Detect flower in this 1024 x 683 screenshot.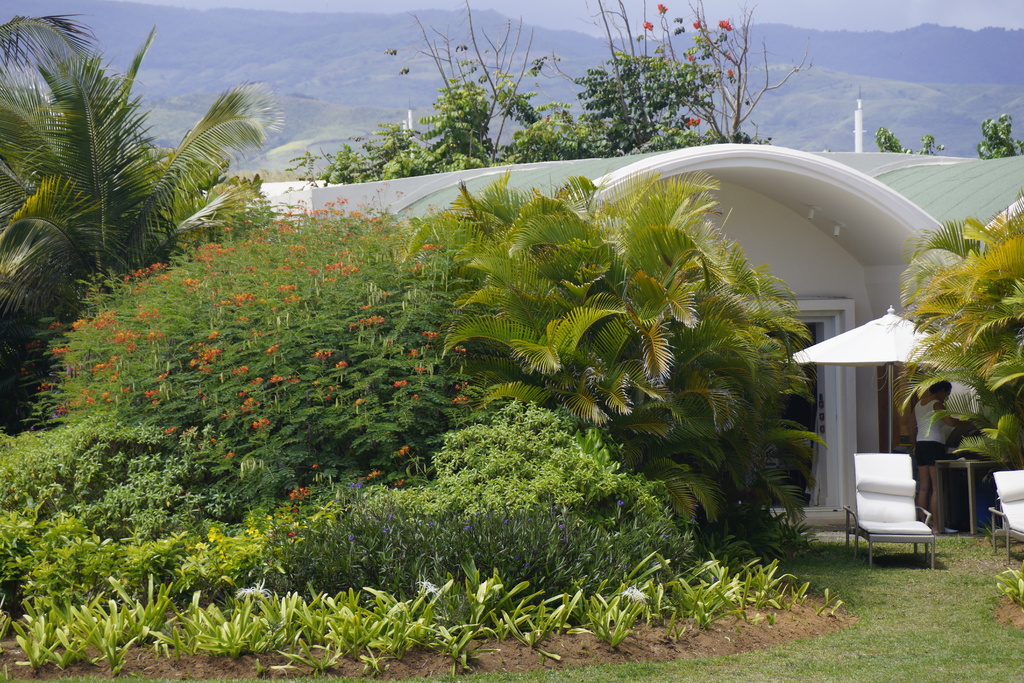
Detection: select_region(99, 391, 111, 404).
